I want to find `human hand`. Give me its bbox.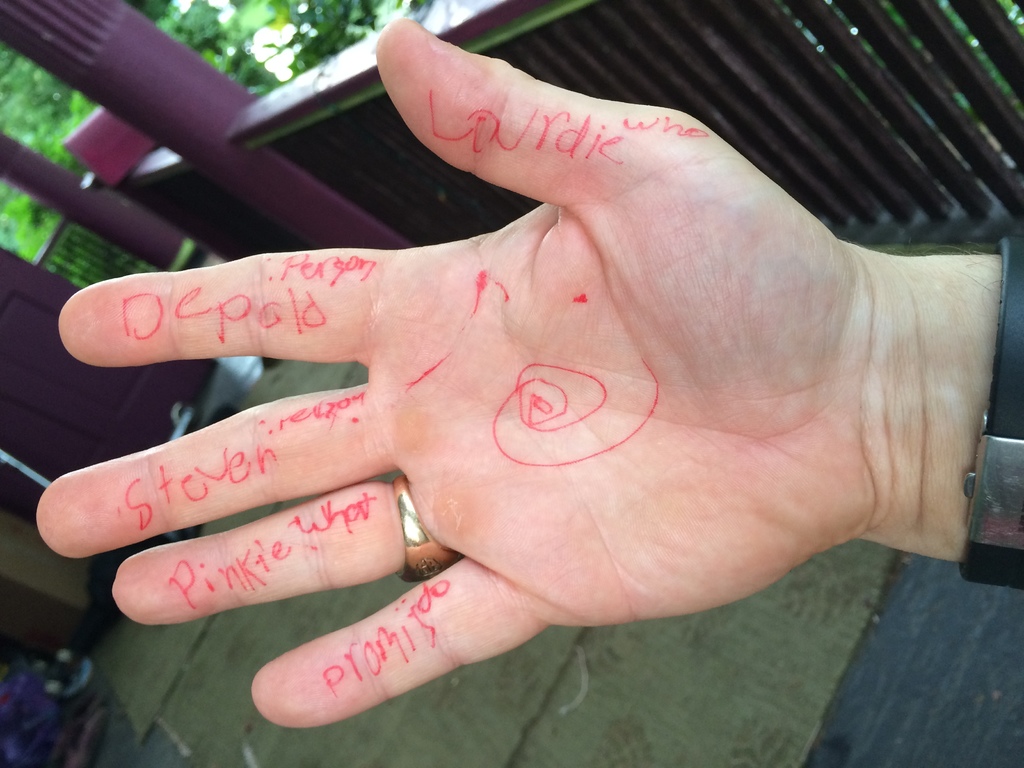
38/17/871/730.
